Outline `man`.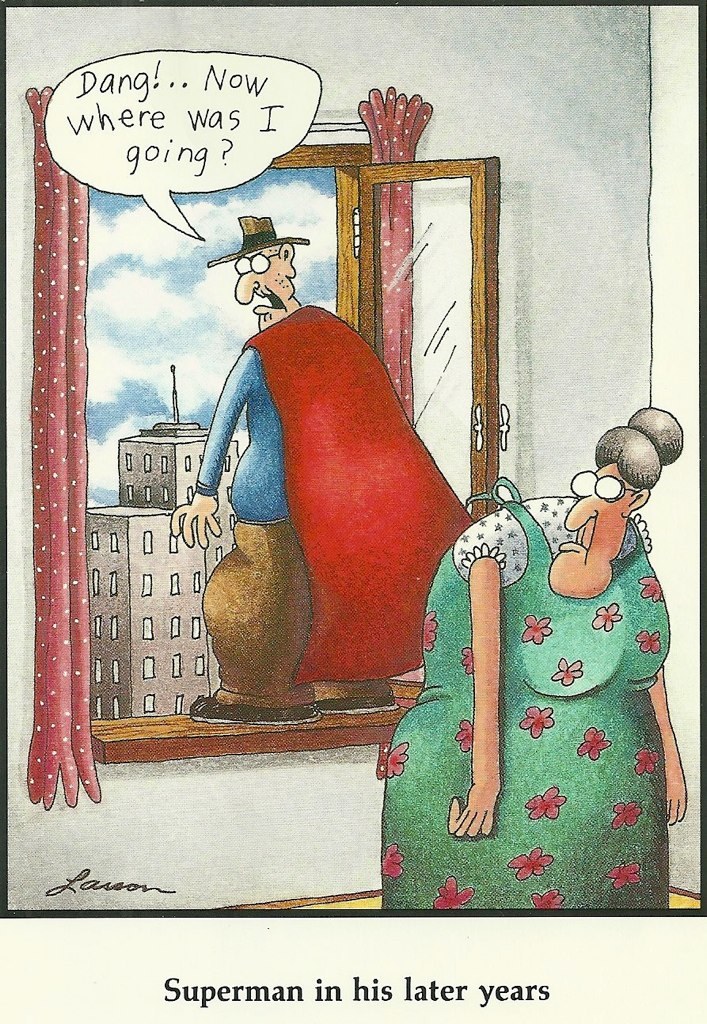
Outline: {"x1": 158, "y1": 224, "x2": 474, "y2": 719}.
